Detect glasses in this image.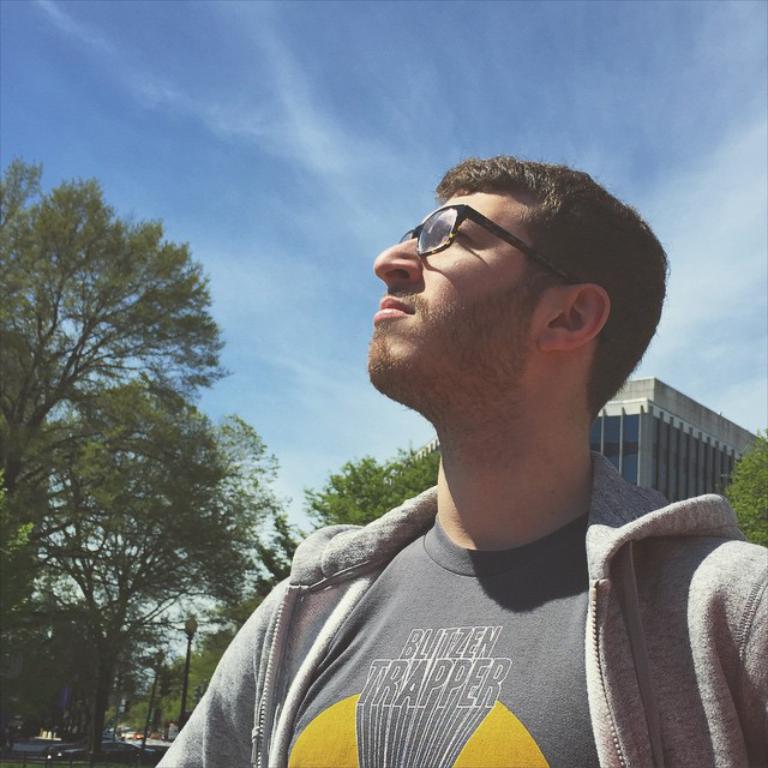
Detection: 365,202,582,280.
